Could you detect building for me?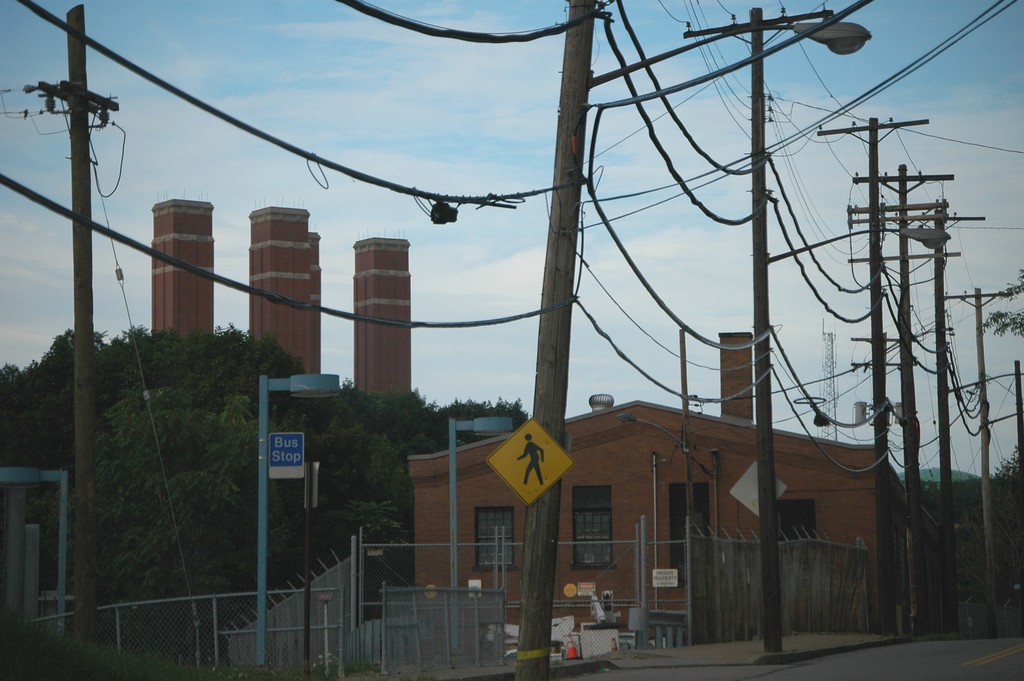
Detection result: bbox=[404, 331, 942, 639].
